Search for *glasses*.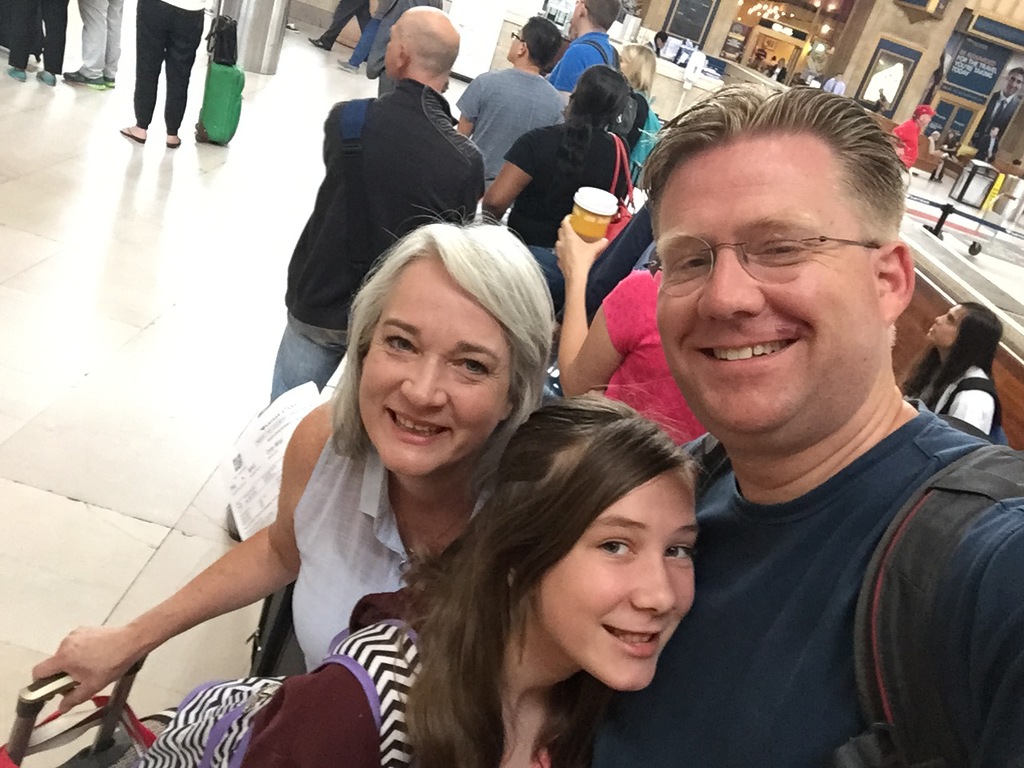
Found at 509/32/523/50.
